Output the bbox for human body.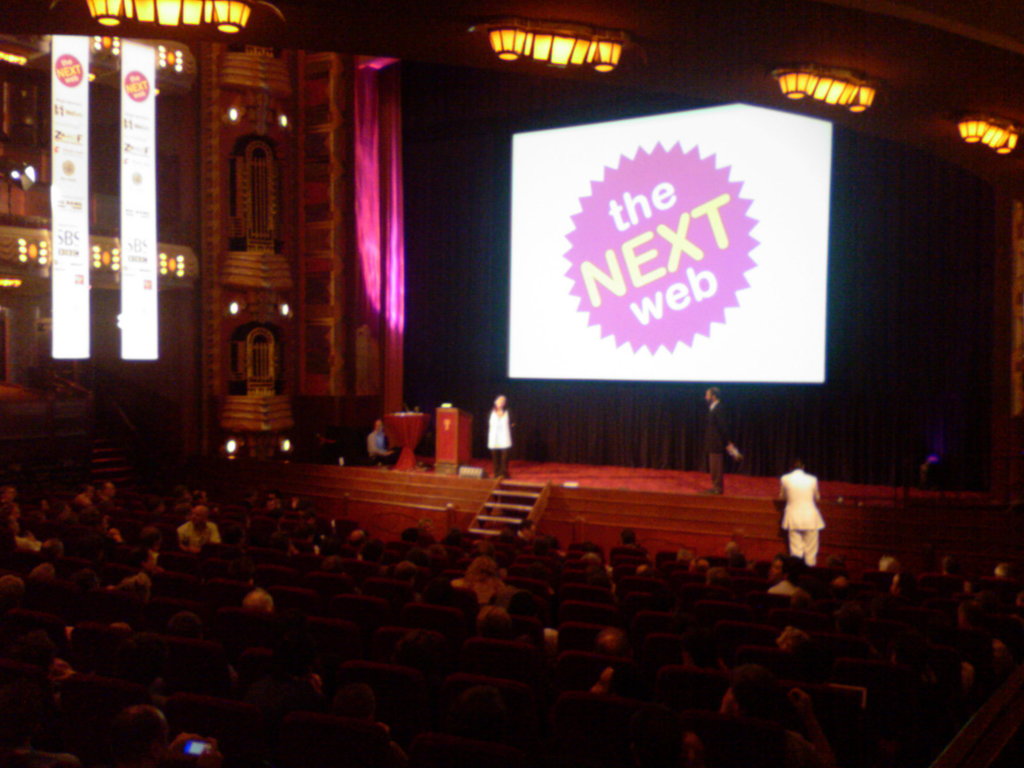
bbox=(891, 570, 918, 593).
